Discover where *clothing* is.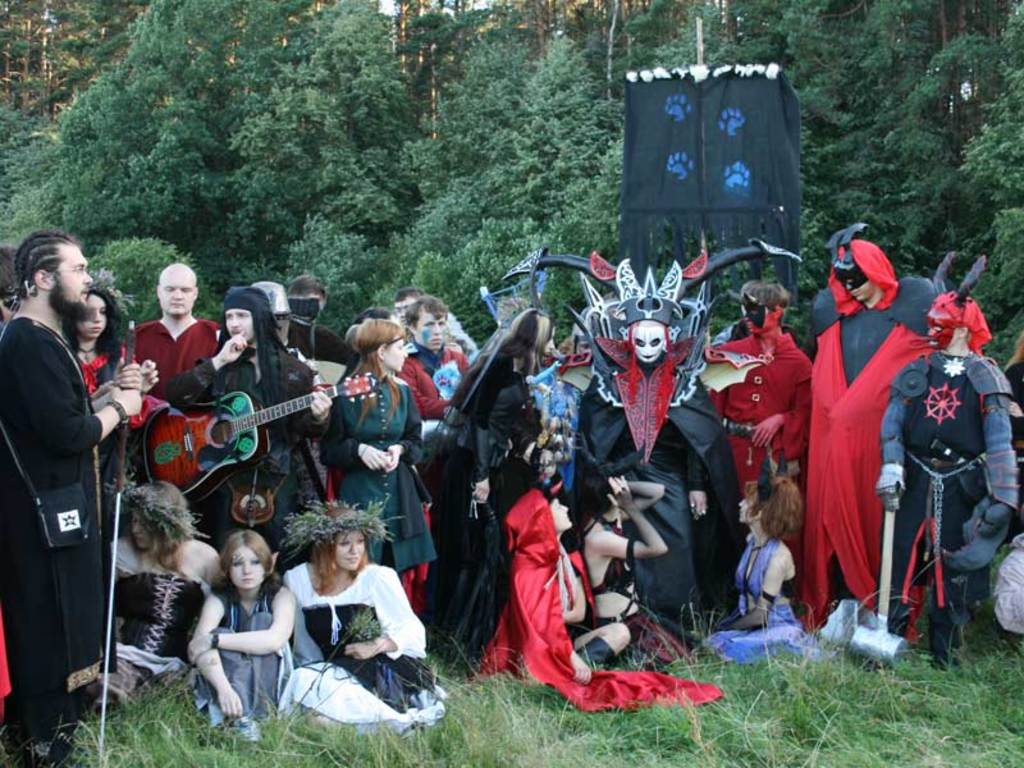
Discovered at region(467, 486, 726, 716).
